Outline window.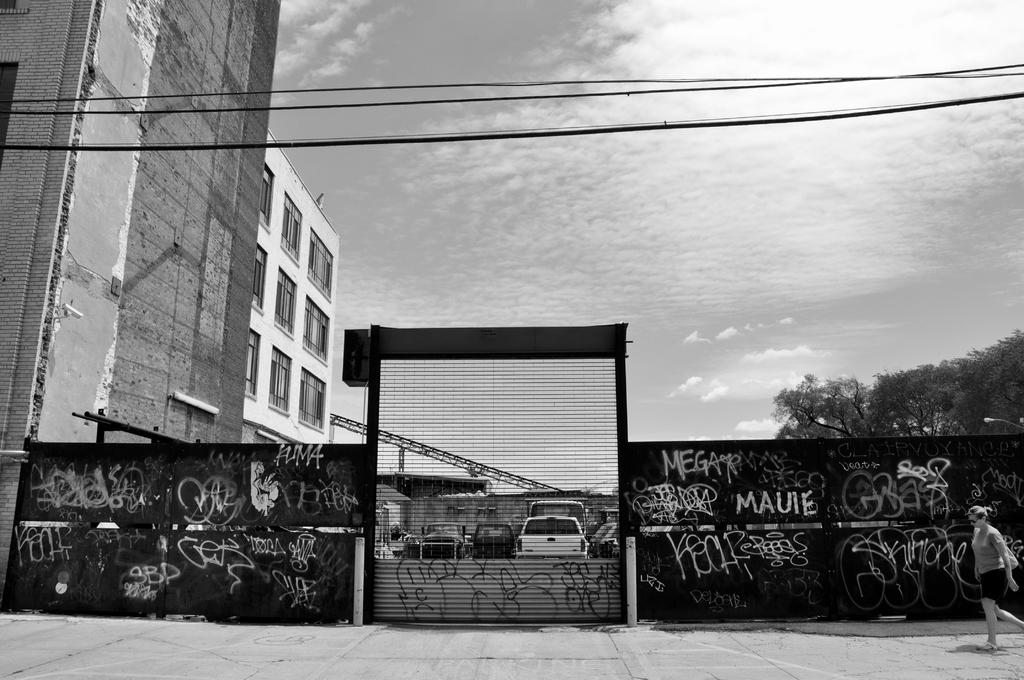
Outline: region(302, 299, 328, 361).
